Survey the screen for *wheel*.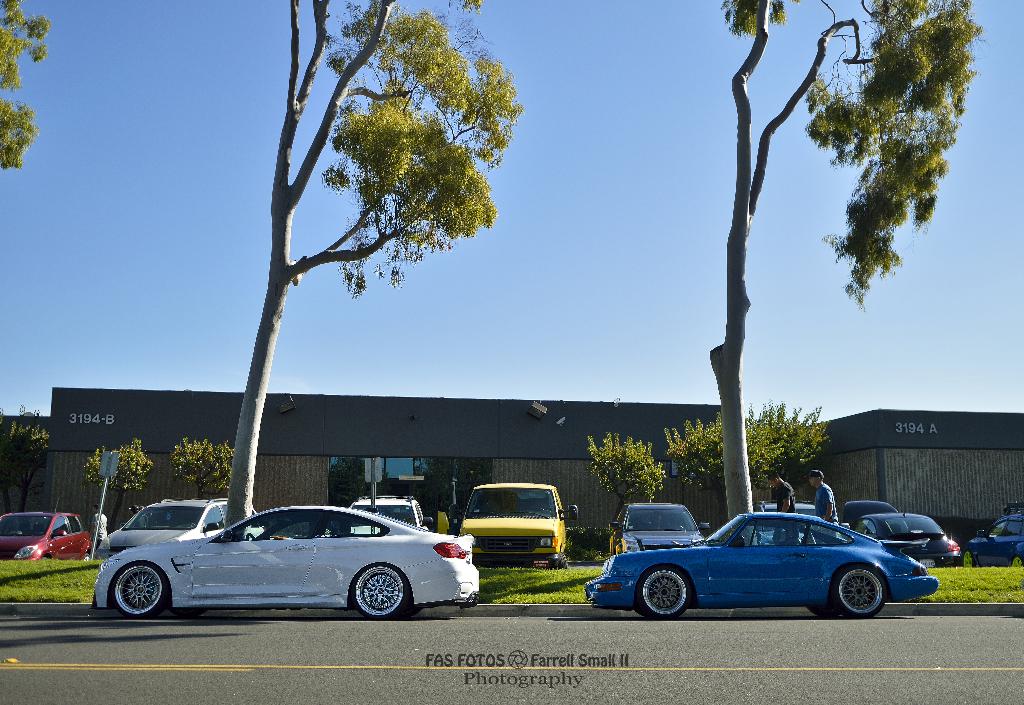
Survey found: (531,504,544,512).
